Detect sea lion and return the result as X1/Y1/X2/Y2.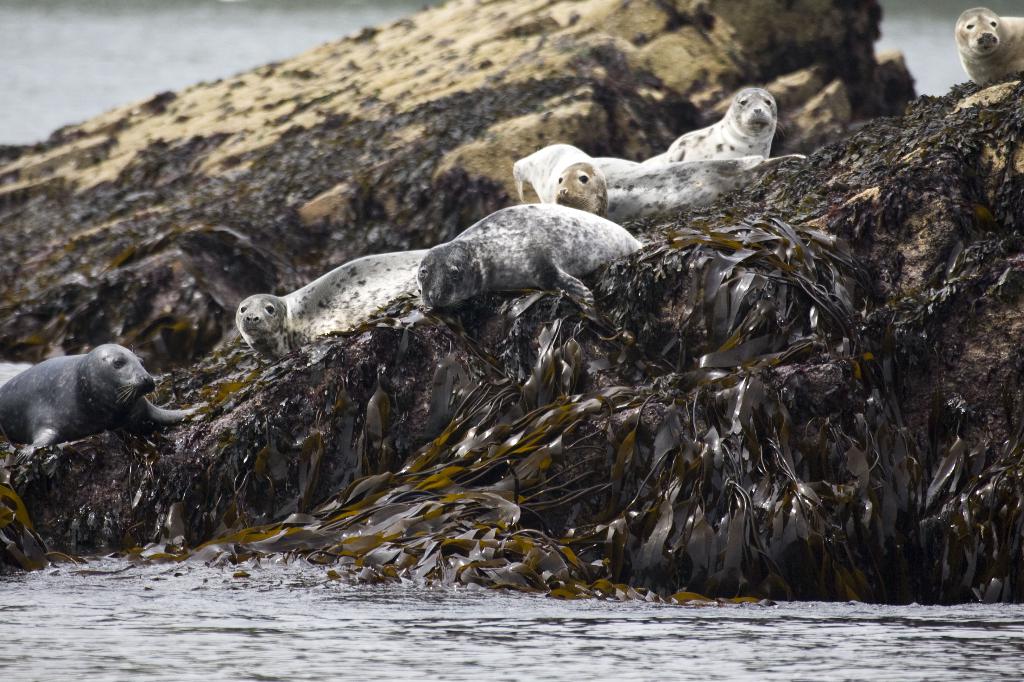
238/245/435/377.
